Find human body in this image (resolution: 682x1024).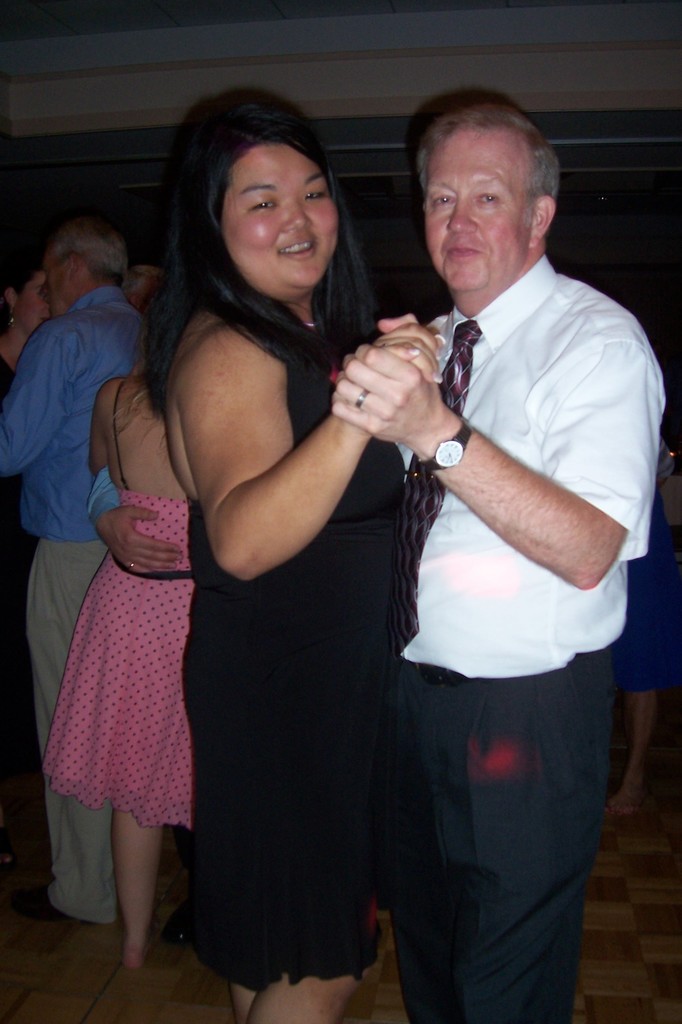
(0, 211, 159, 927).
